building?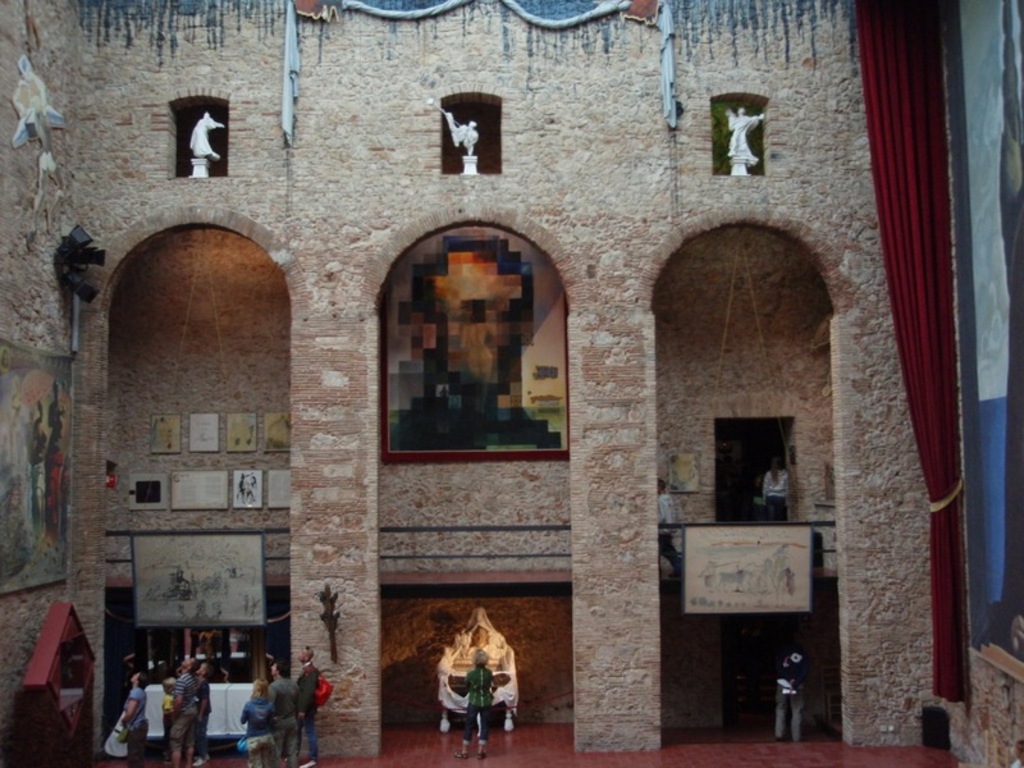
l=0, t=0, r=1023, b=767
